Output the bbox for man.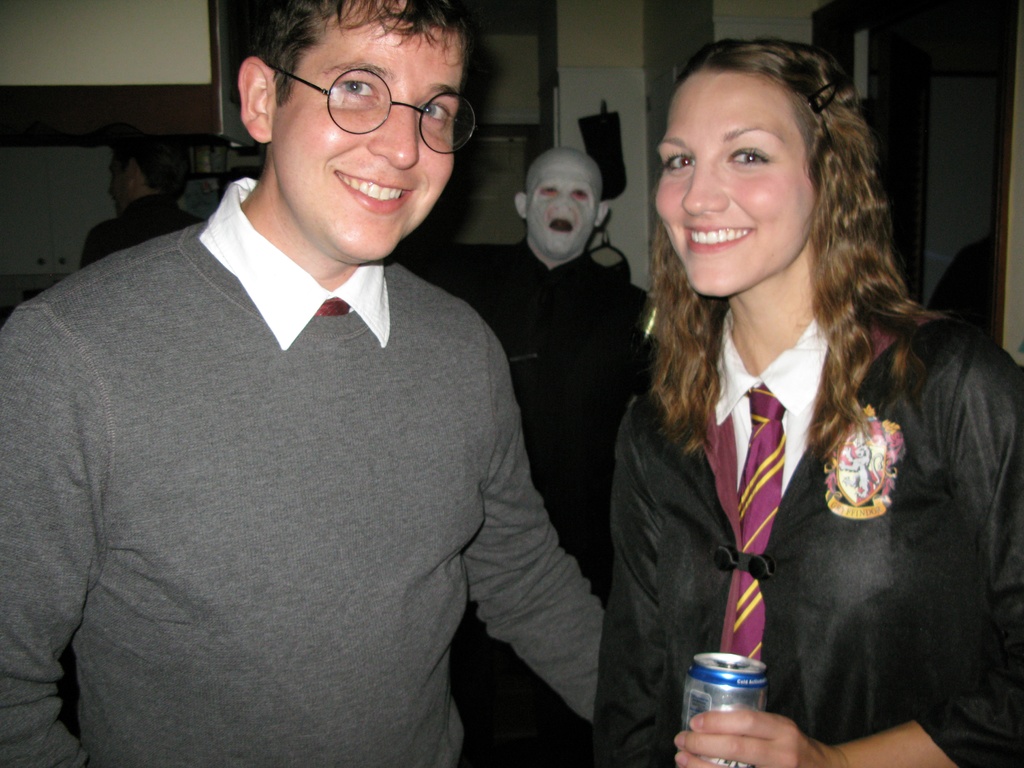
(0, 0, 614, 767).
